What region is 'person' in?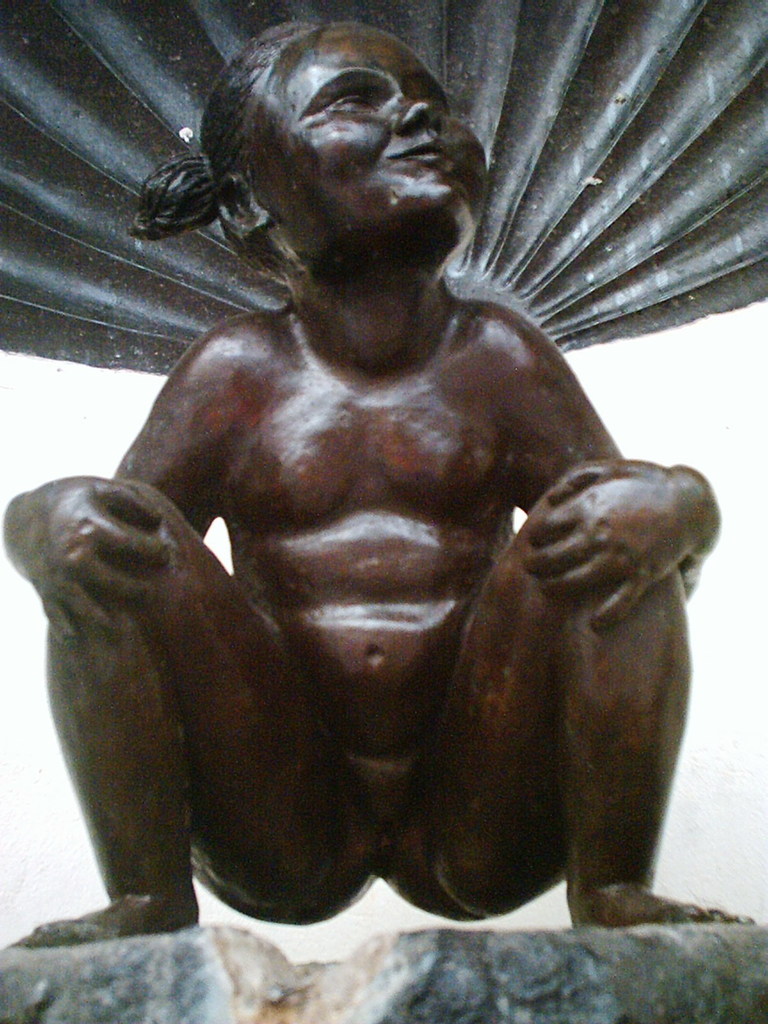
select_region(39, 21, 737, 1018).
